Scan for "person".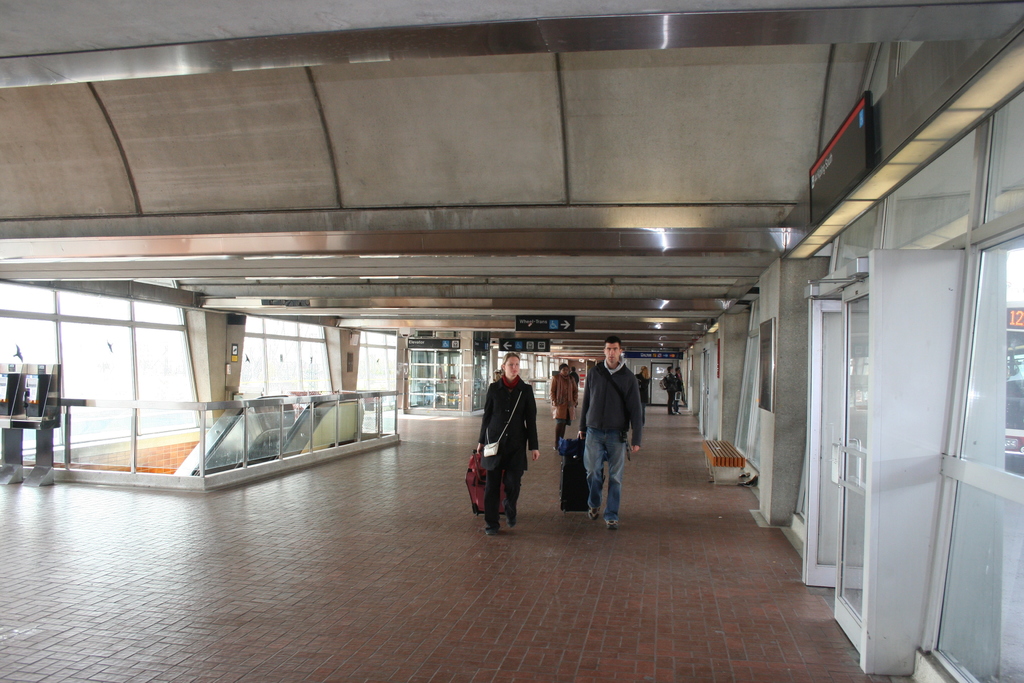
Scan result: <bbox>474, 353, 541, 536</bbox>.
